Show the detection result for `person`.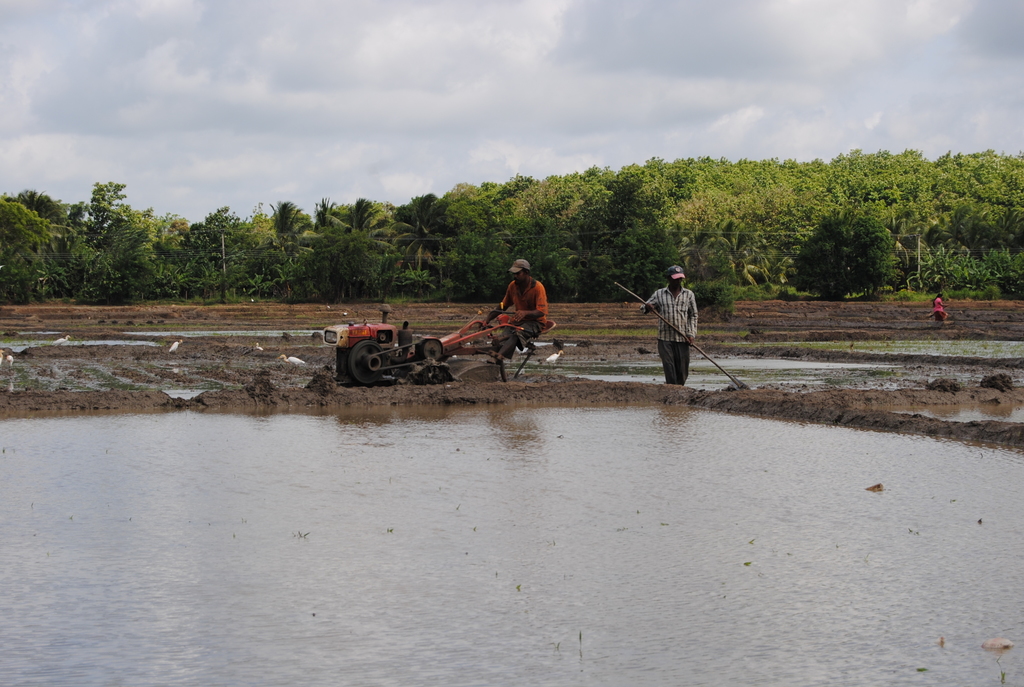
detection(932, 292, 950, 325).
